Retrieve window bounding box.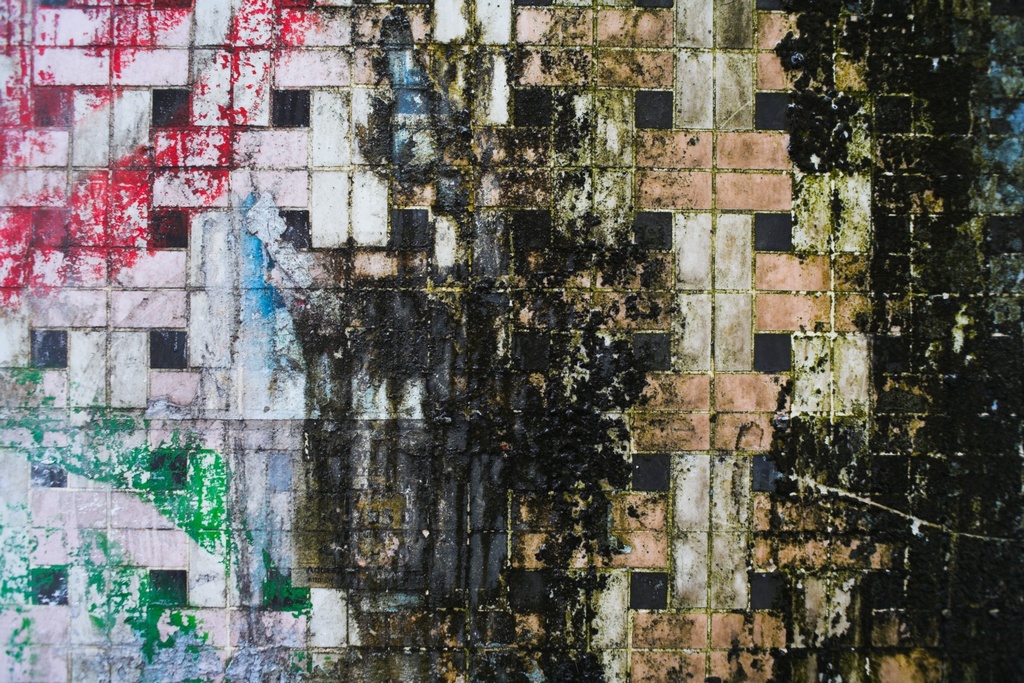
Bounding box: x1=639 y1=91 x2=676 y2=134.
